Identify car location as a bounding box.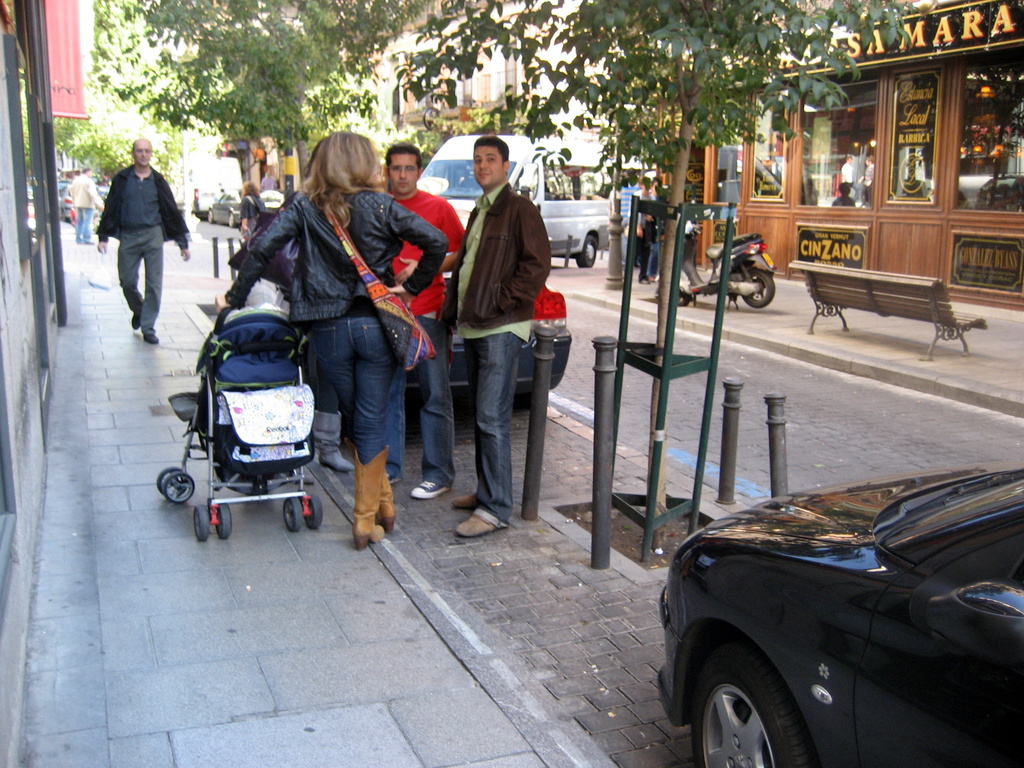
[93, 186, 109, 235].
